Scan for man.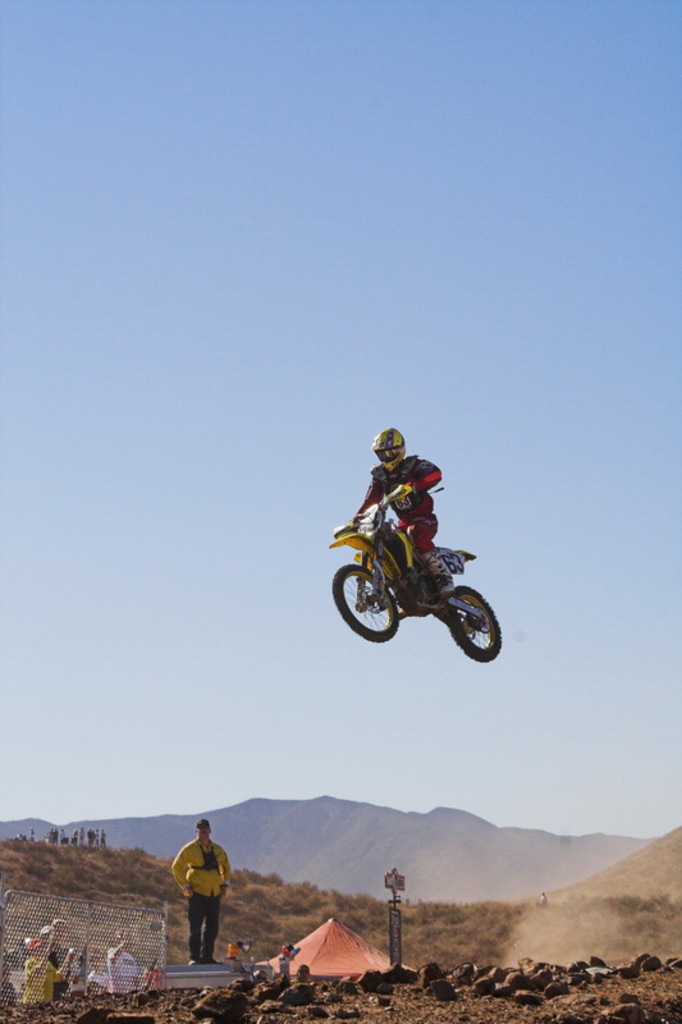
Scan result: Rect(173, 818, 233, 964).
